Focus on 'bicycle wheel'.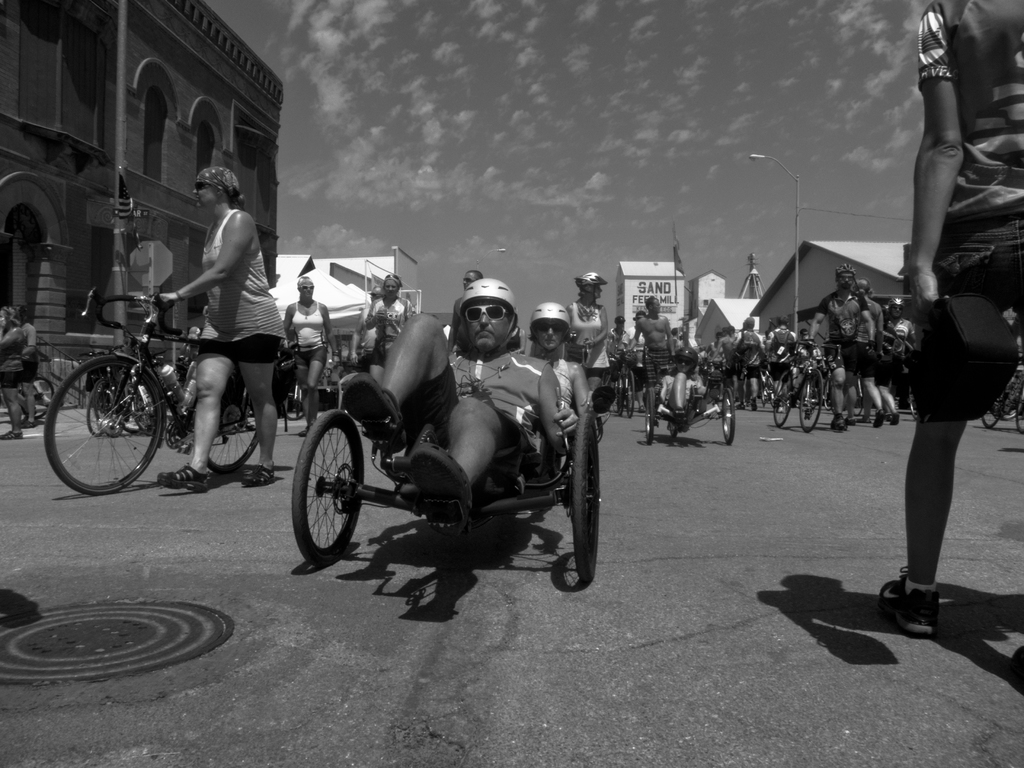
Focused at box=[771, 371, 794, 430].
